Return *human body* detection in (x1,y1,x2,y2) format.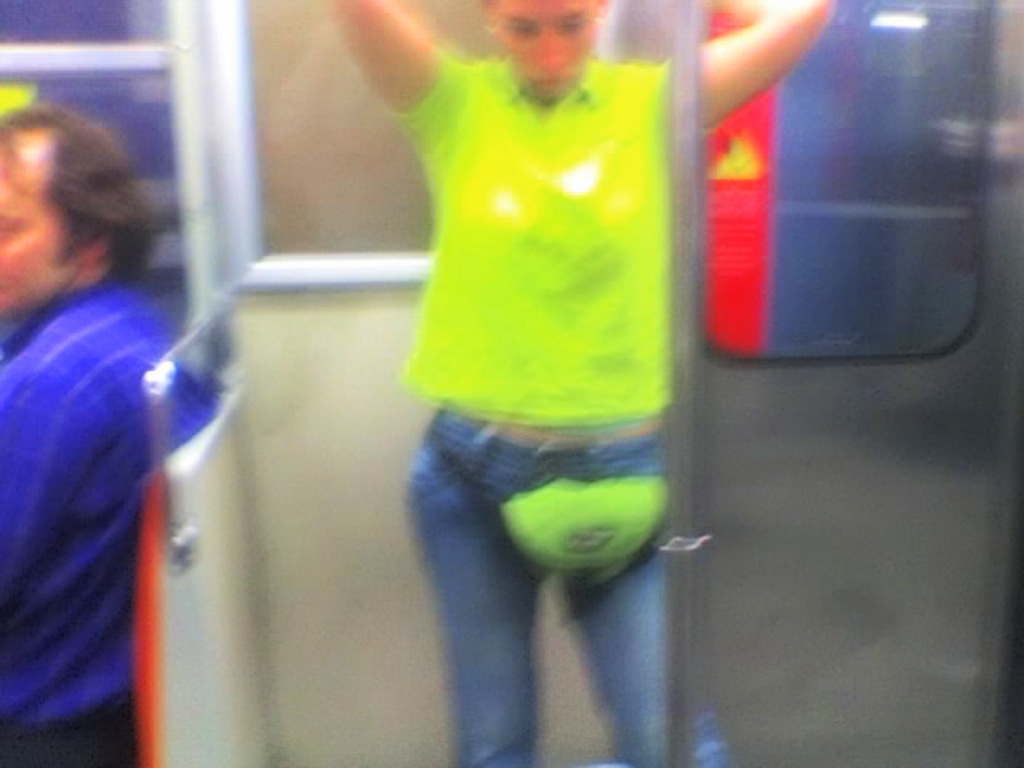
(0,101,234,762).
